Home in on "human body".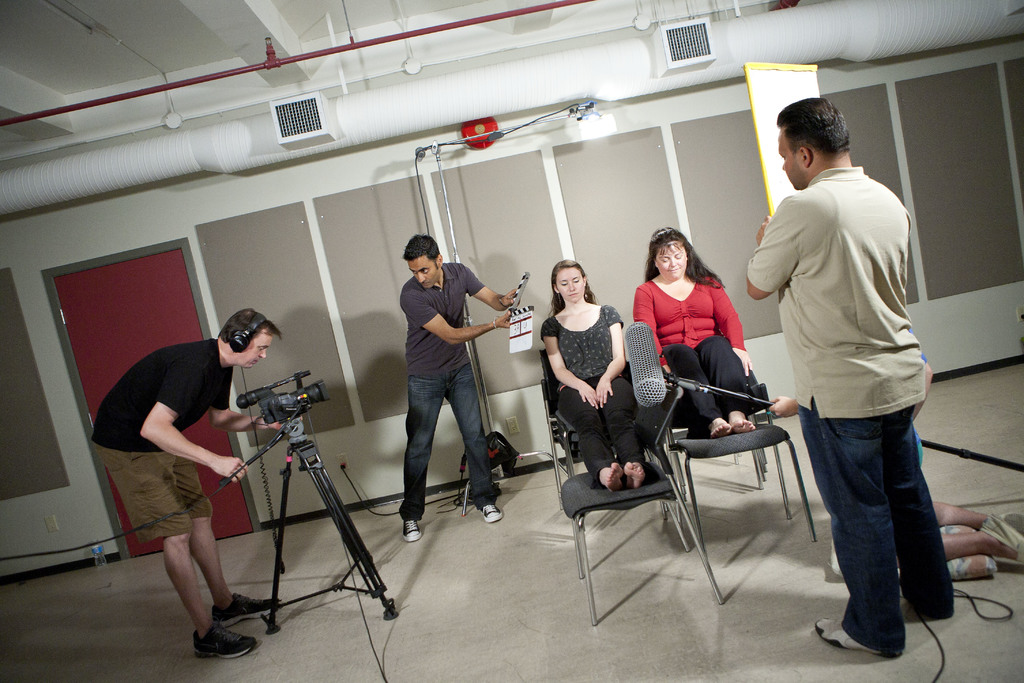
Homed in at (545,244,631,499).
